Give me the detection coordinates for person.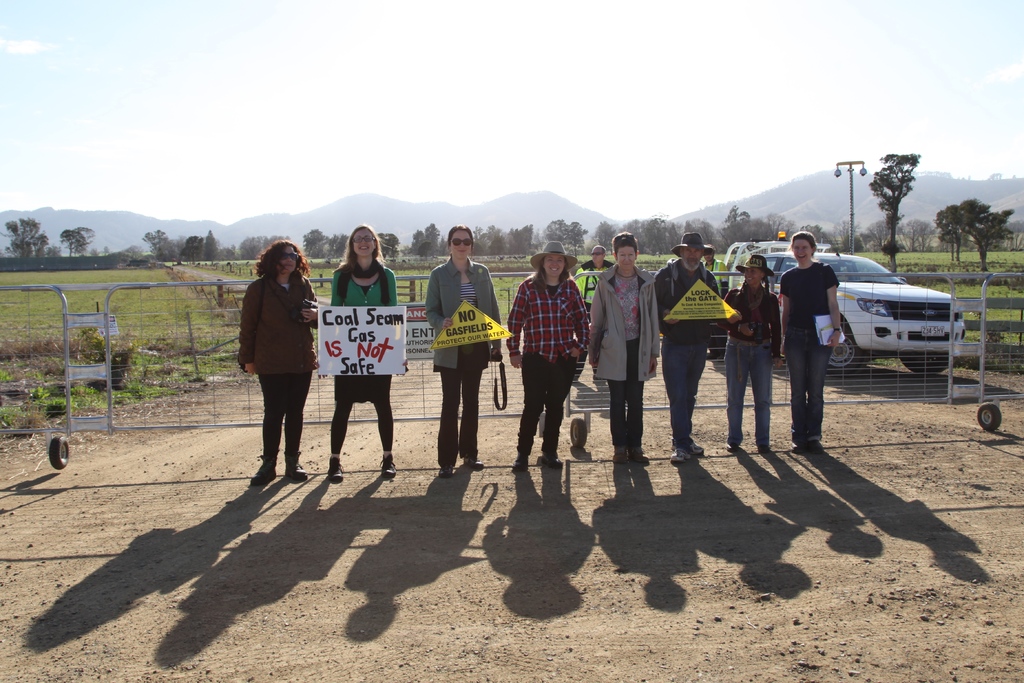
locate(595, 231, 664, 462).
